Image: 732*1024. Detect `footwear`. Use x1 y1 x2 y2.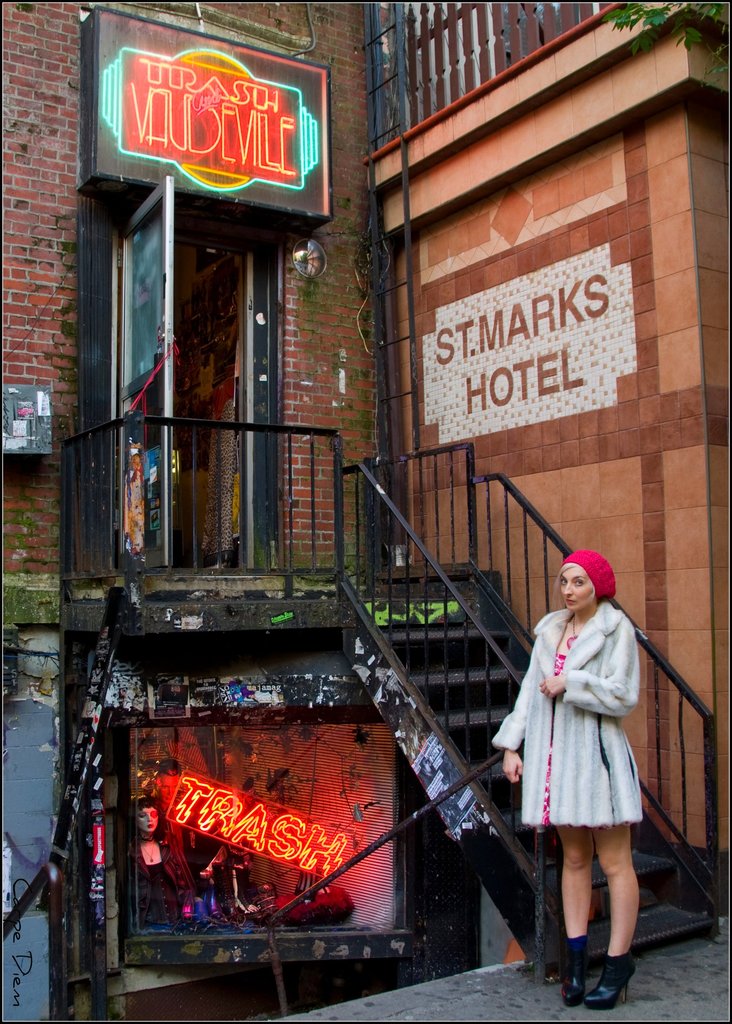
586 946 637 1007.
